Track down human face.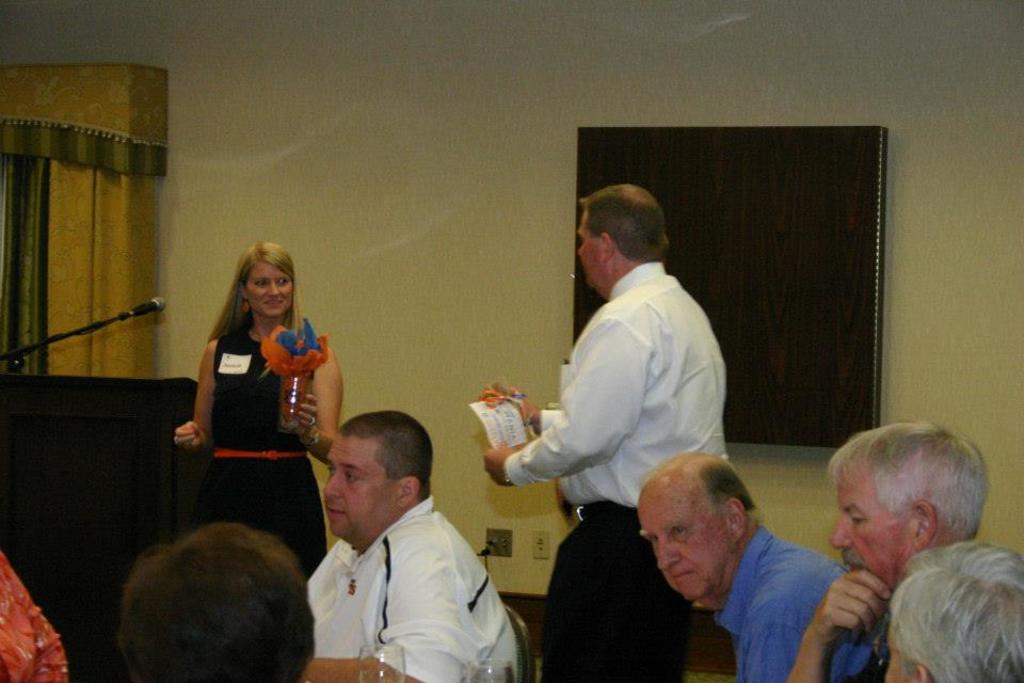
Tracked to select_region(323, 433, 396, 547).
